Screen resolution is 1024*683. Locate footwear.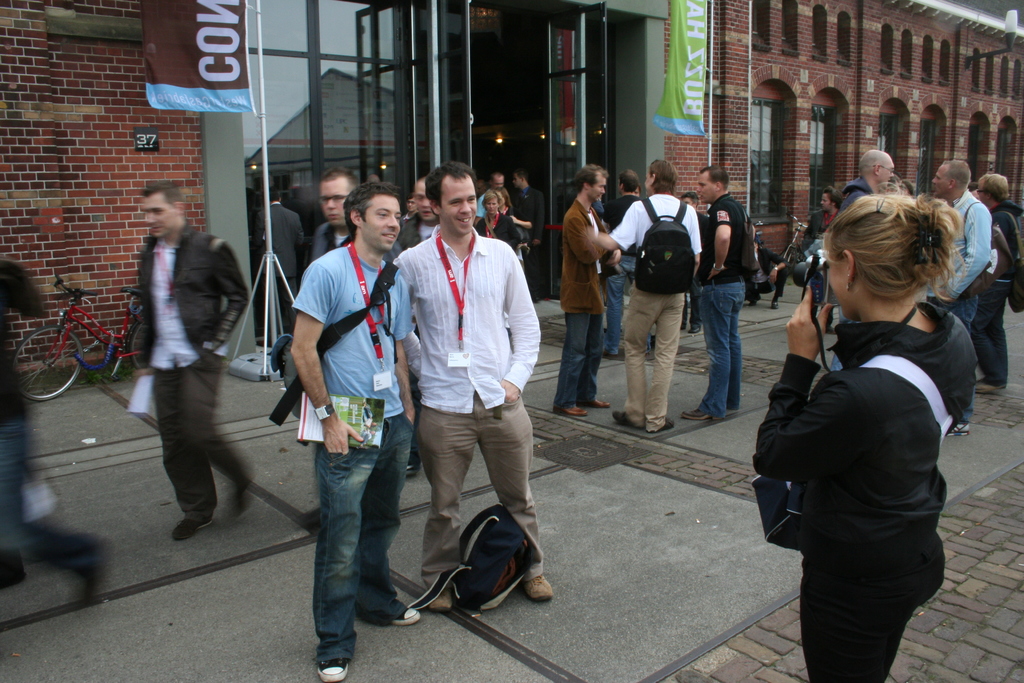
locate(980, 388, 1005, 402).
